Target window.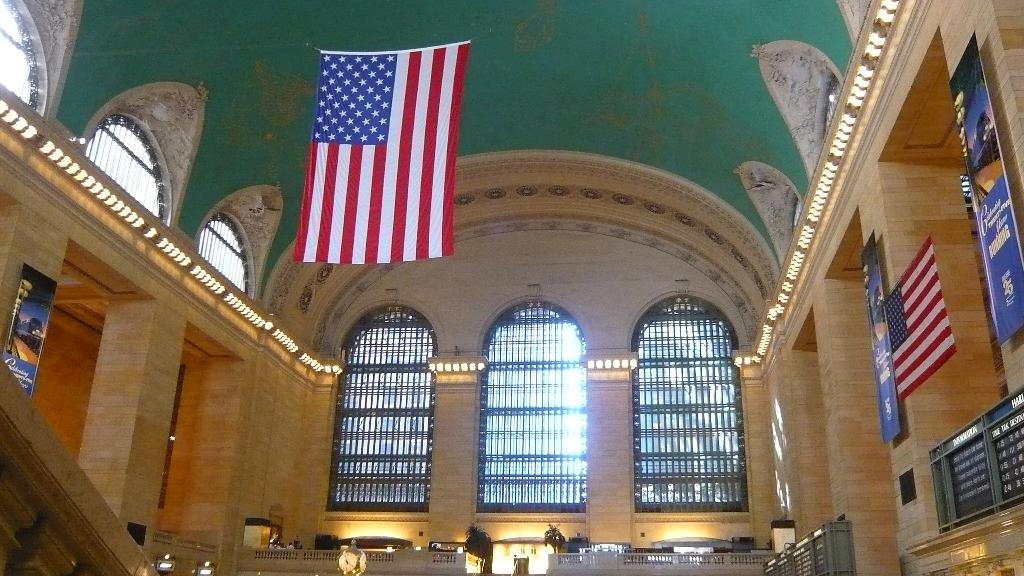
Target region: bbox=[81, 120, 170, 225].
